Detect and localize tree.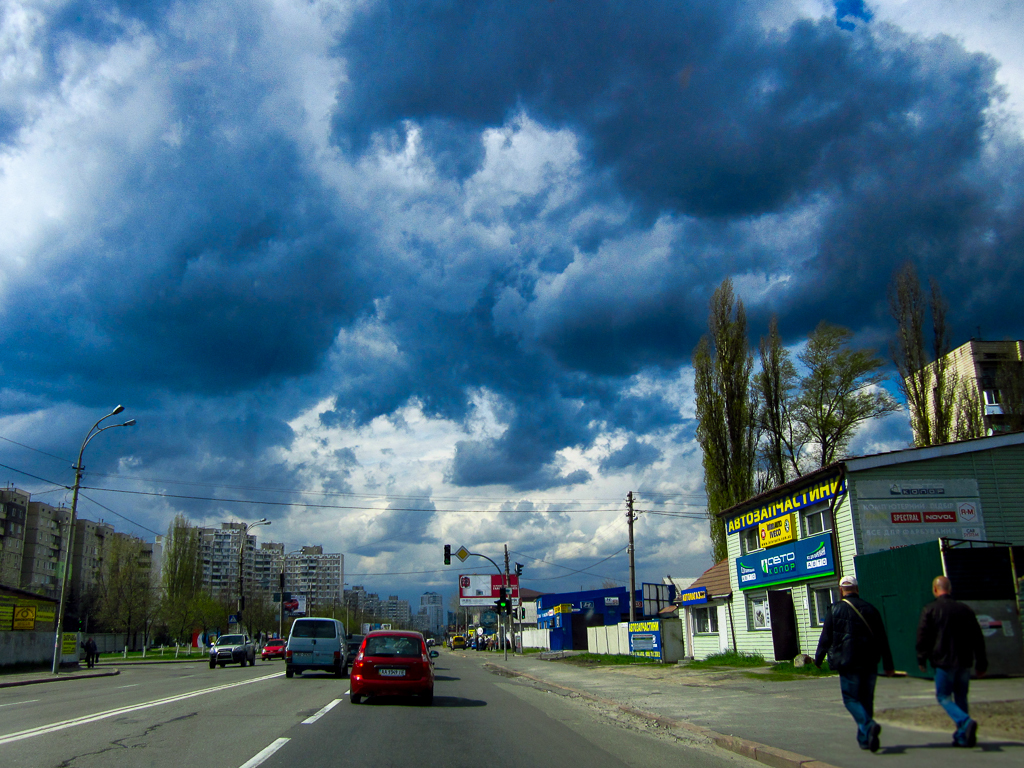
Localized at bbox=(994, 357, 1023, 431).
